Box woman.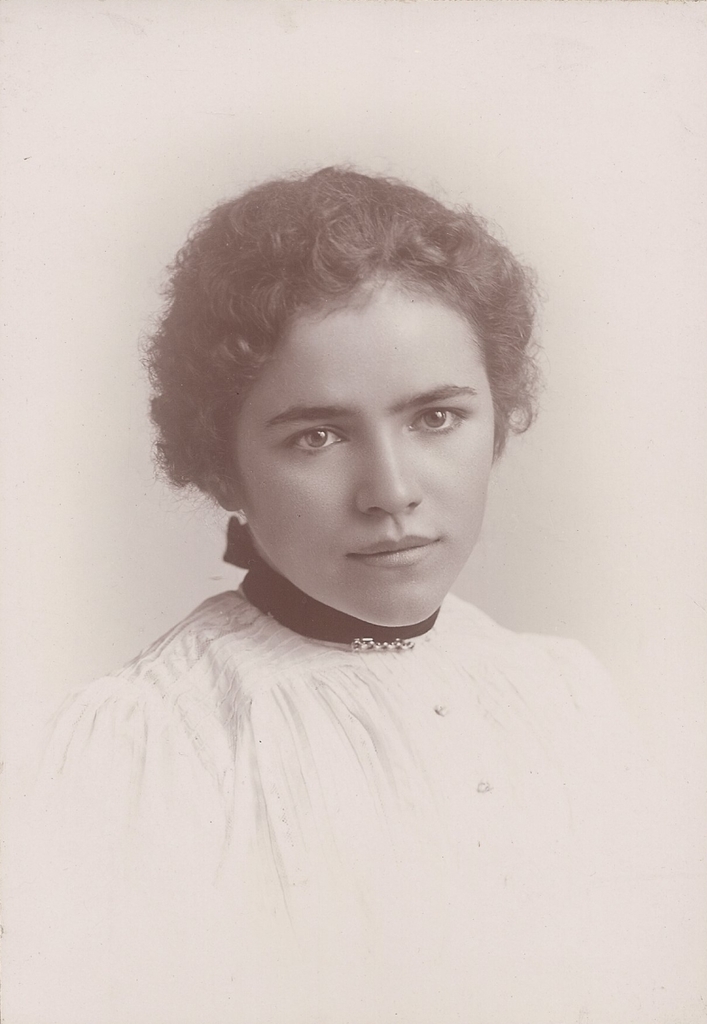
41:132:640:956.
